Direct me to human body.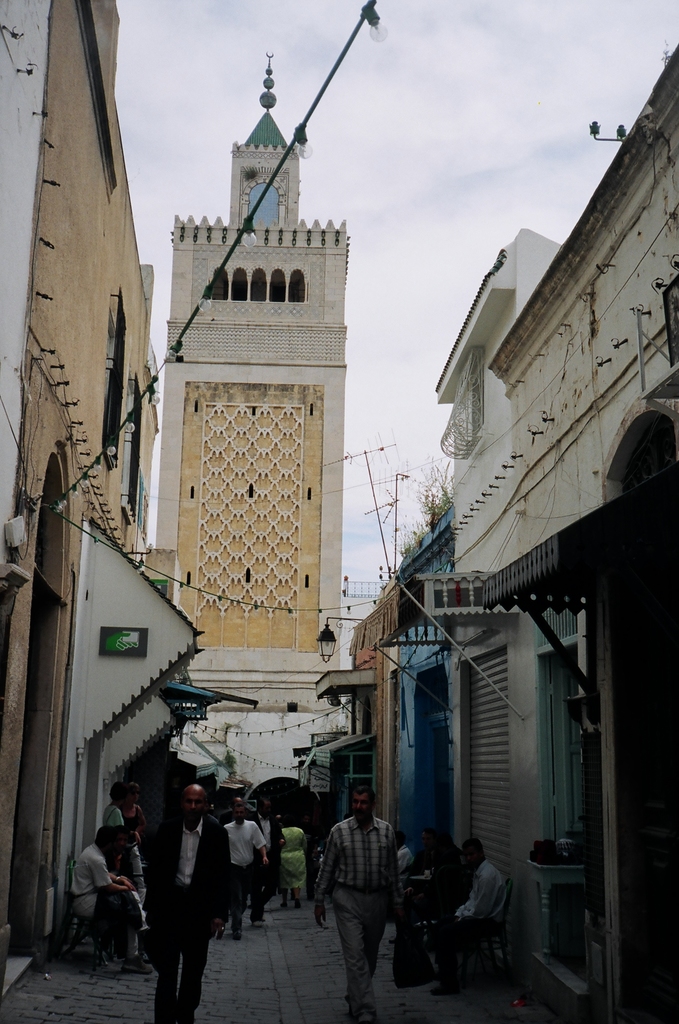
Direction: 314/797/405/1005.
